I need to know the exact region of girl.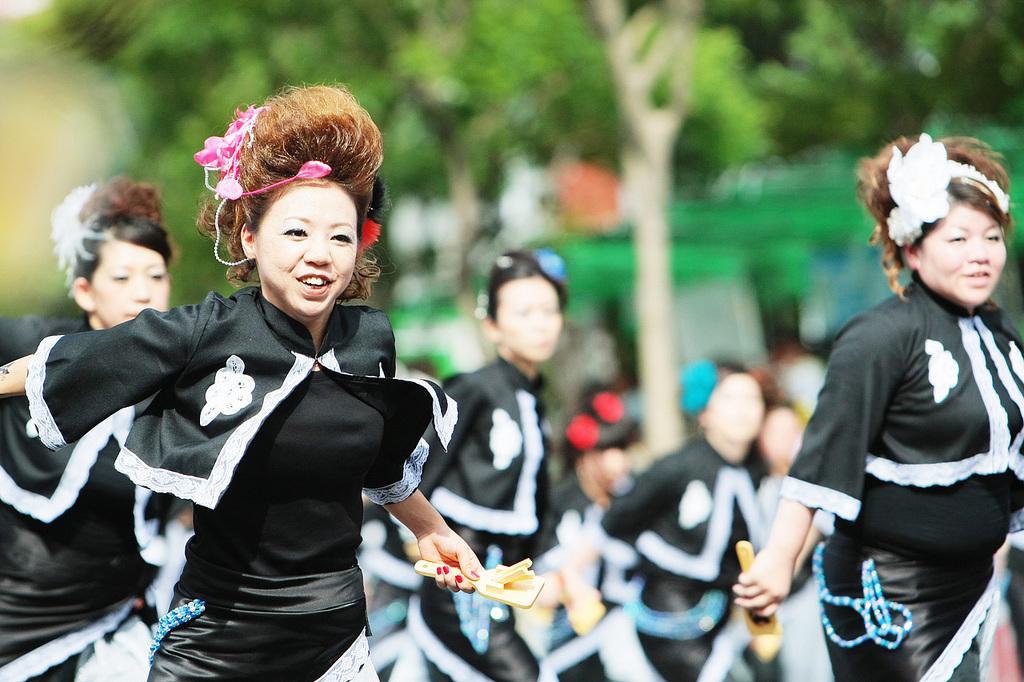
Region: bbox(753, 400, 830, 681).
